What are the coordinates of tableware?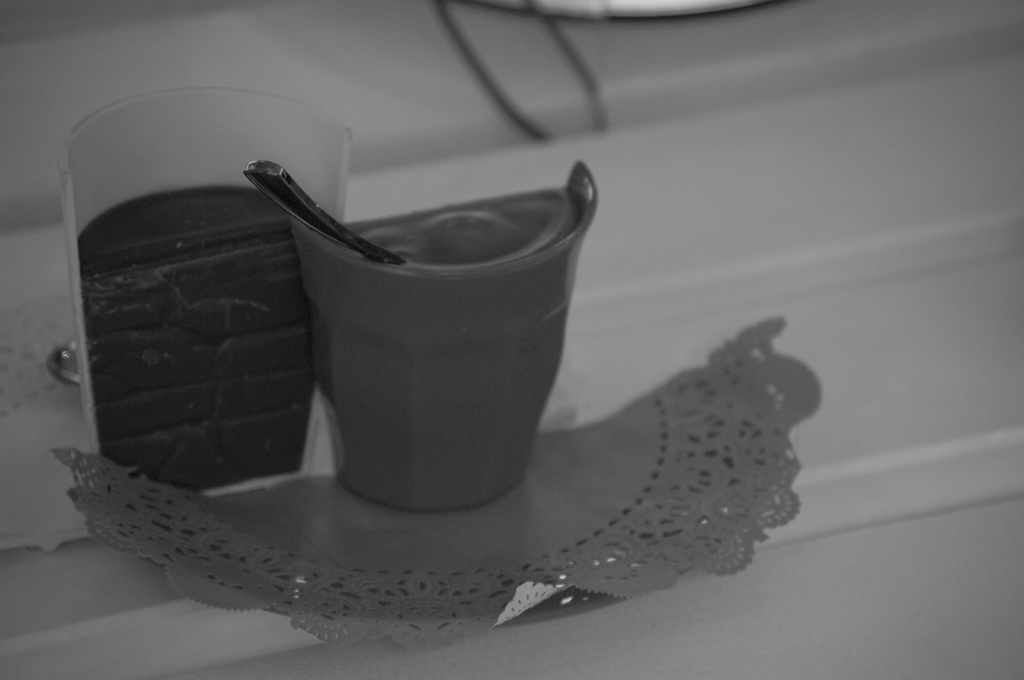
l=290, t=163, r=600, b=517.
